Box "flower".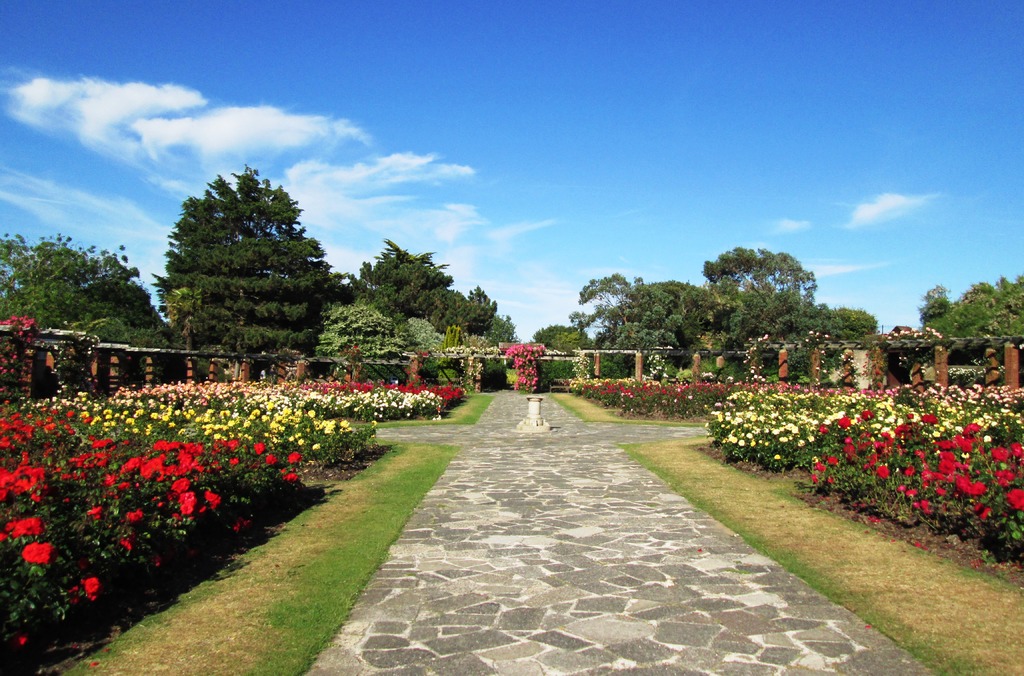
x1=265, y1=453, x2=280, y2=465.
